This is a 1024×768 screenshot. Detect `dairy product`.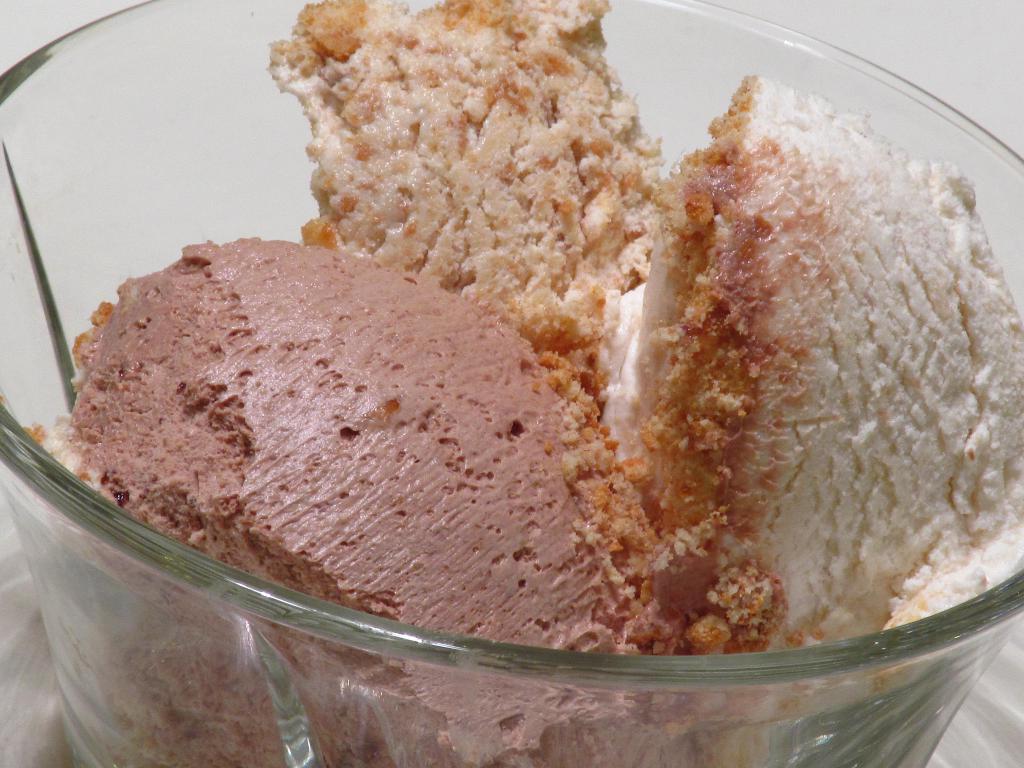
bbox=[80, 245, 621, 767].
